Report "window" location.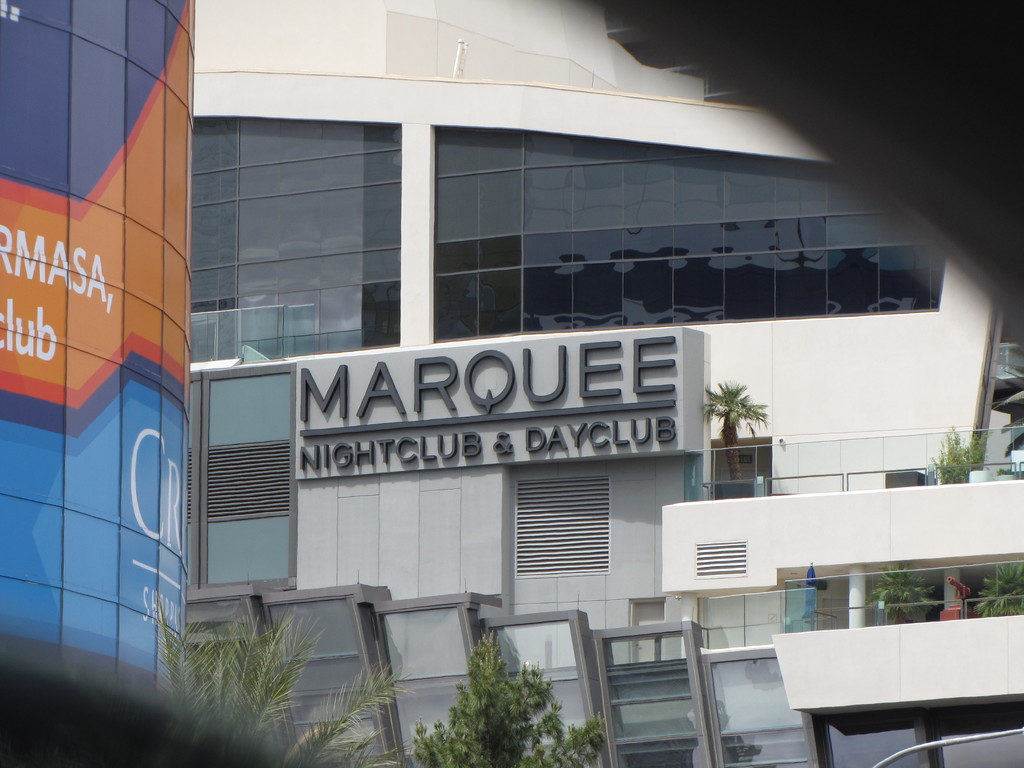
Report: 588/632/710/767.
